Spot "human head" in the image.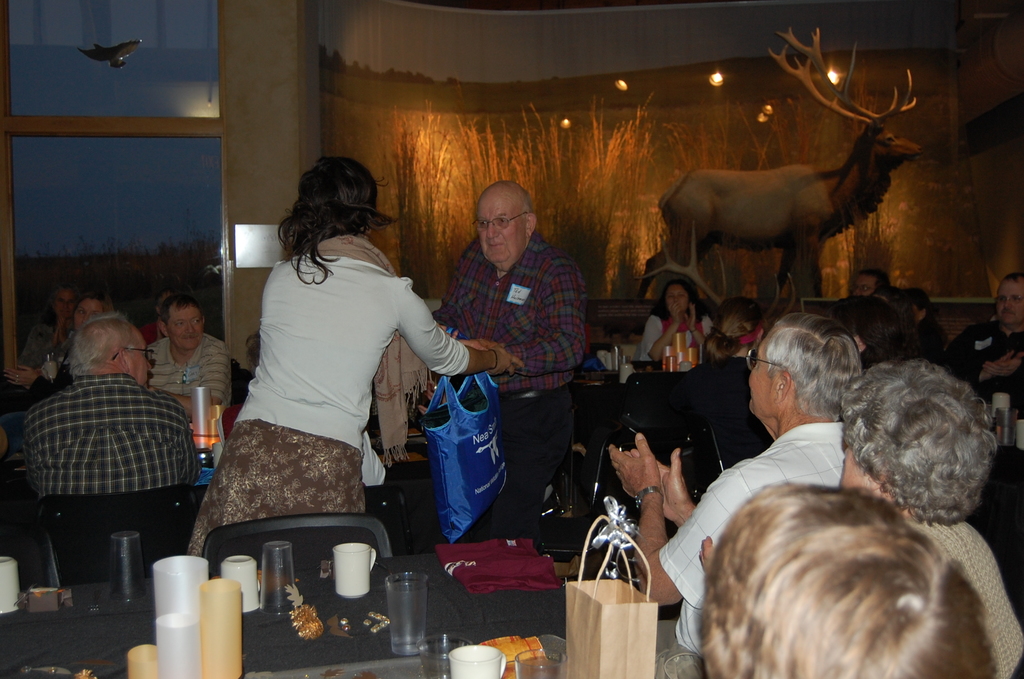
"human head" found at bbox(749, 310, 864, 414).
